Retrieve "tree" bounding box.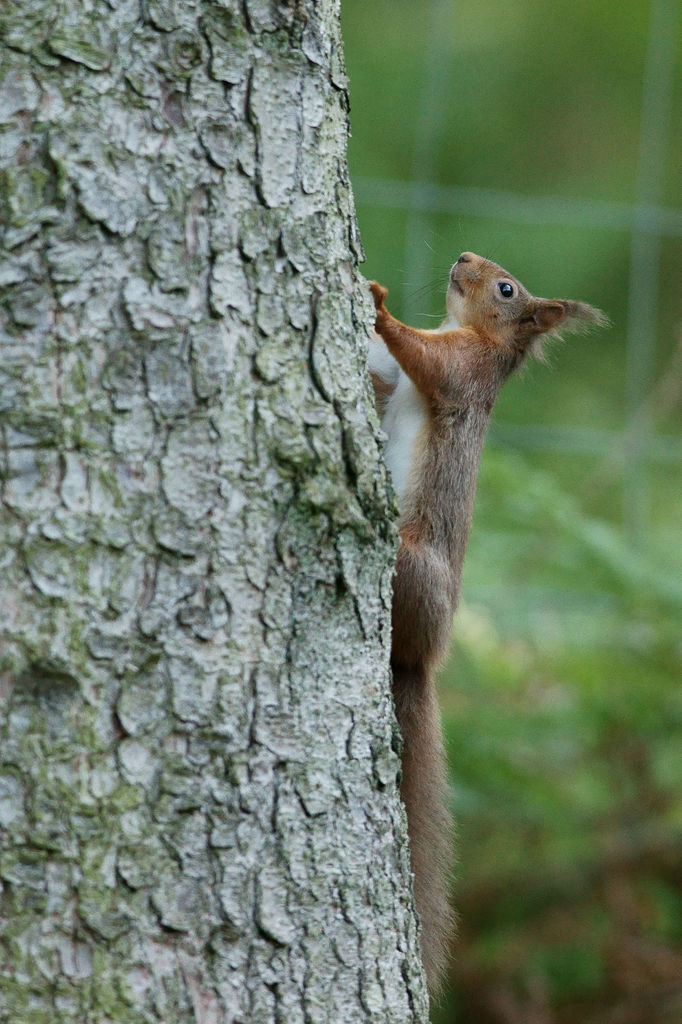
Bounding box: pyautogui.locateOnScreen(0, 0, 431, 1022).
